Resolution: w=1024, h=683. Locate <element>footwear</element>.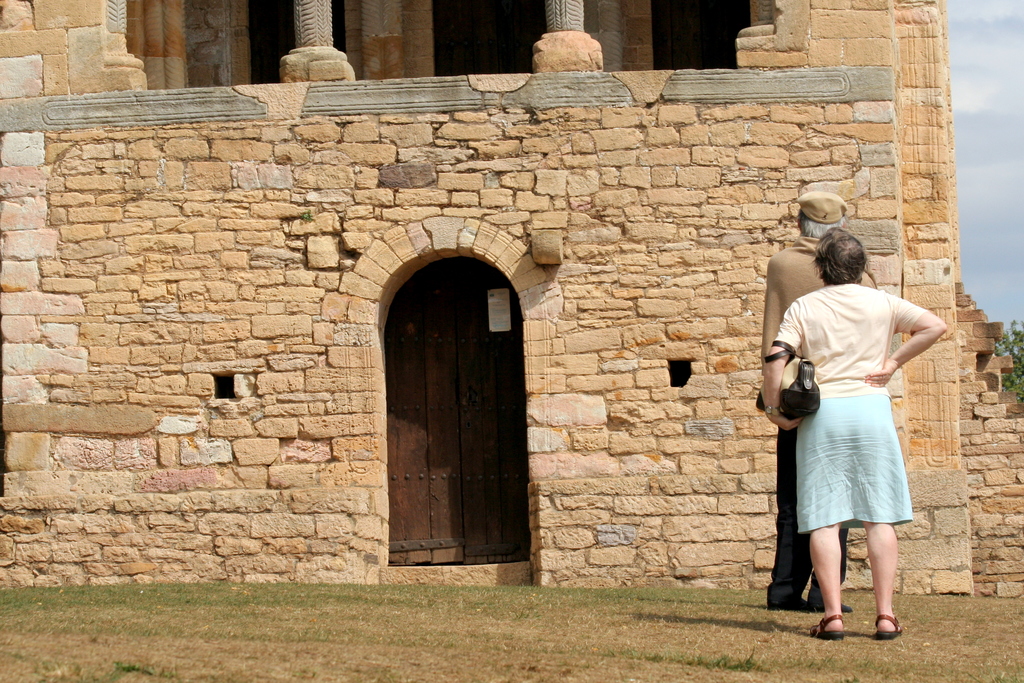
Rect(771, 588, 811, 613).
